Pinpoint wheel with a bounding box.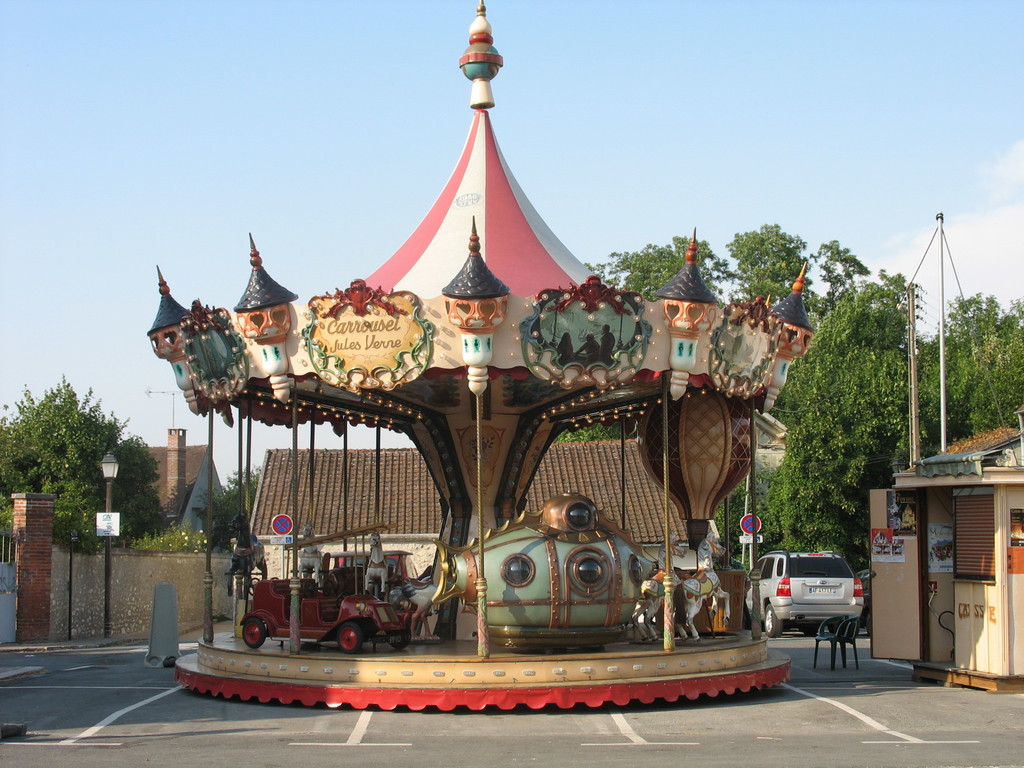
(x1=337, y1=592, x2=348, y2=607).
